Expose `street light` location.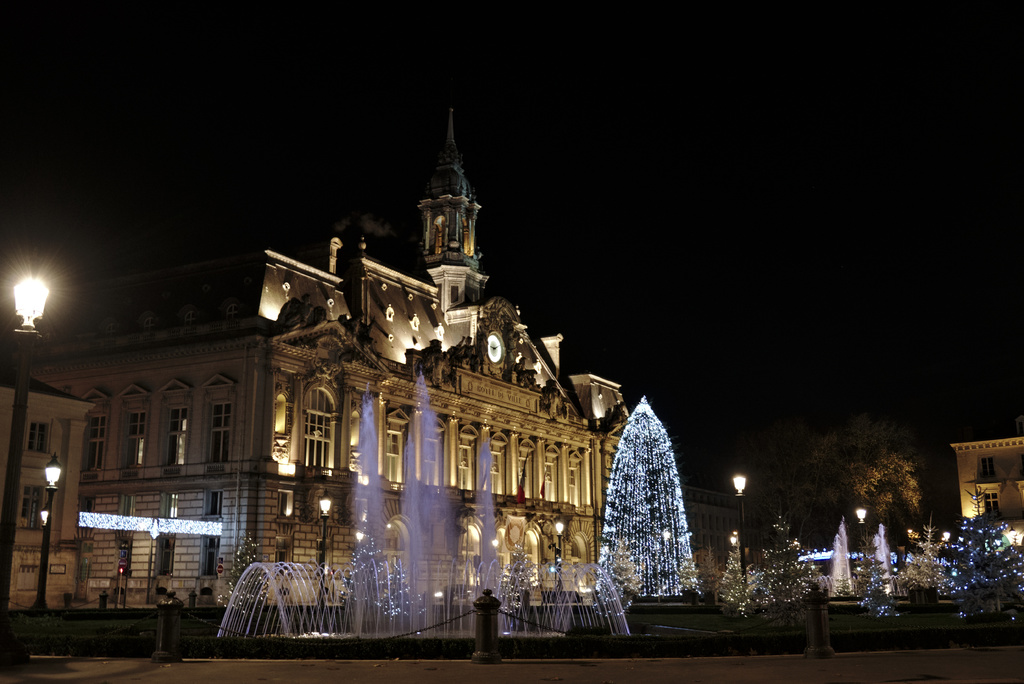
Exposed at {"left": 37, "top": 456, "right": 68, "bottom": 620}.
